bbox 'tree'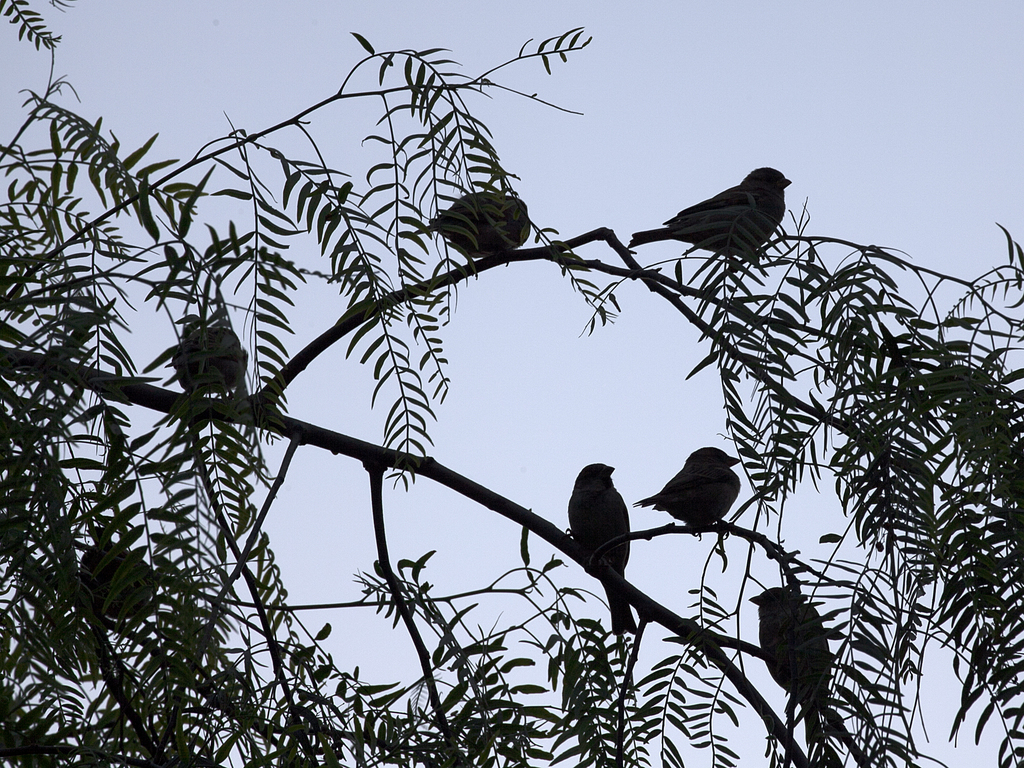
<box>0,0,1023,767</box>
